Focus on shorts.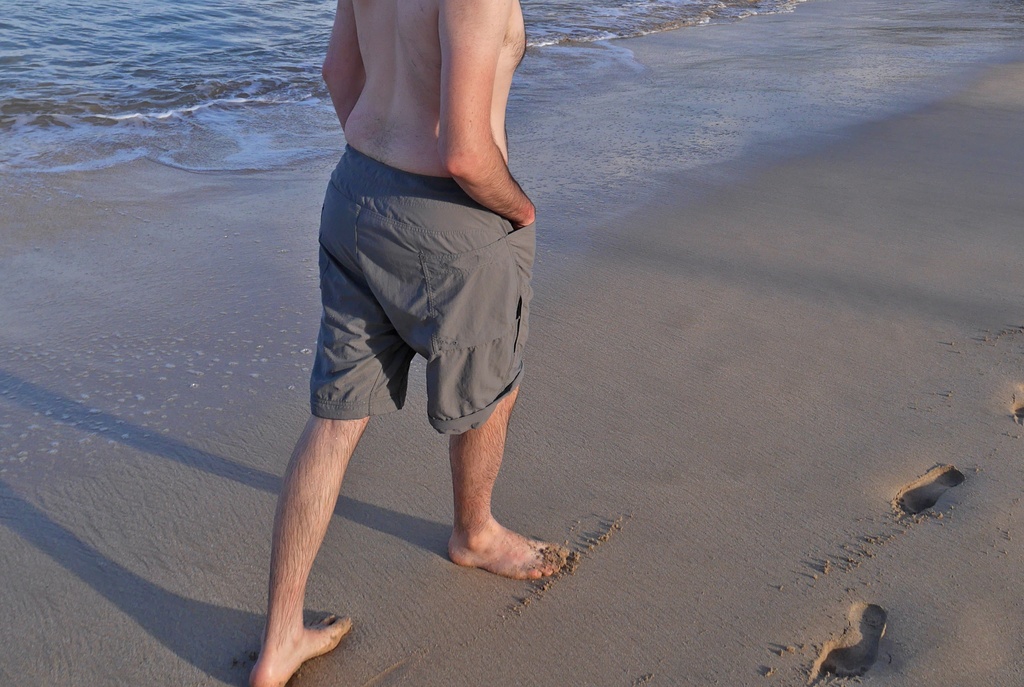
Focused at detection(283, 163, 552, 434).
